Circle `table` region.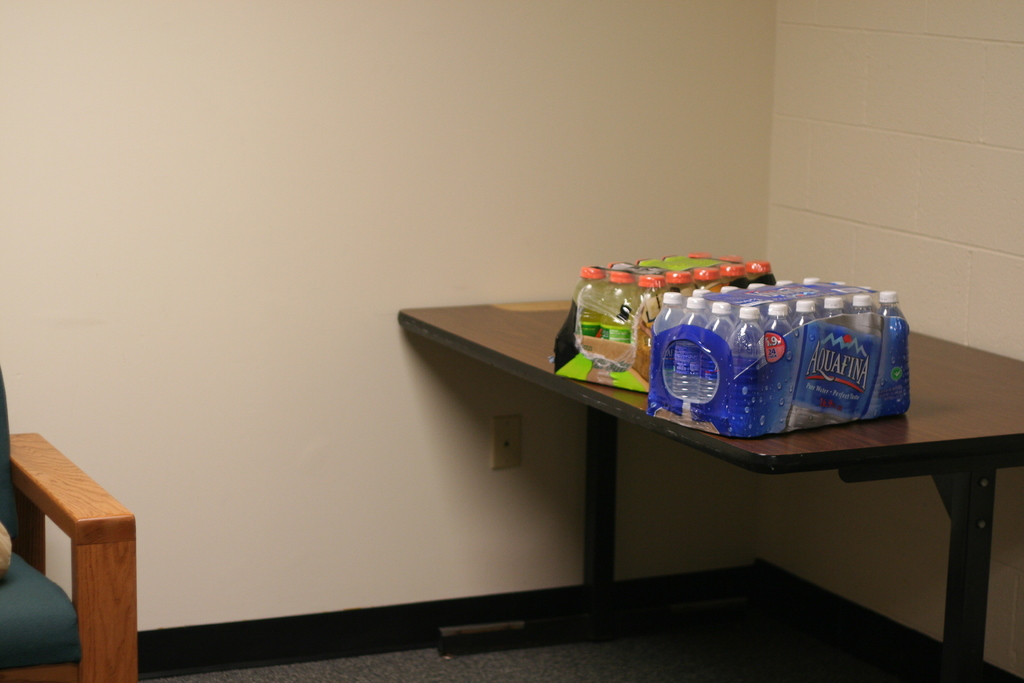
Region: Rect(510, 347, 1020, 663).
